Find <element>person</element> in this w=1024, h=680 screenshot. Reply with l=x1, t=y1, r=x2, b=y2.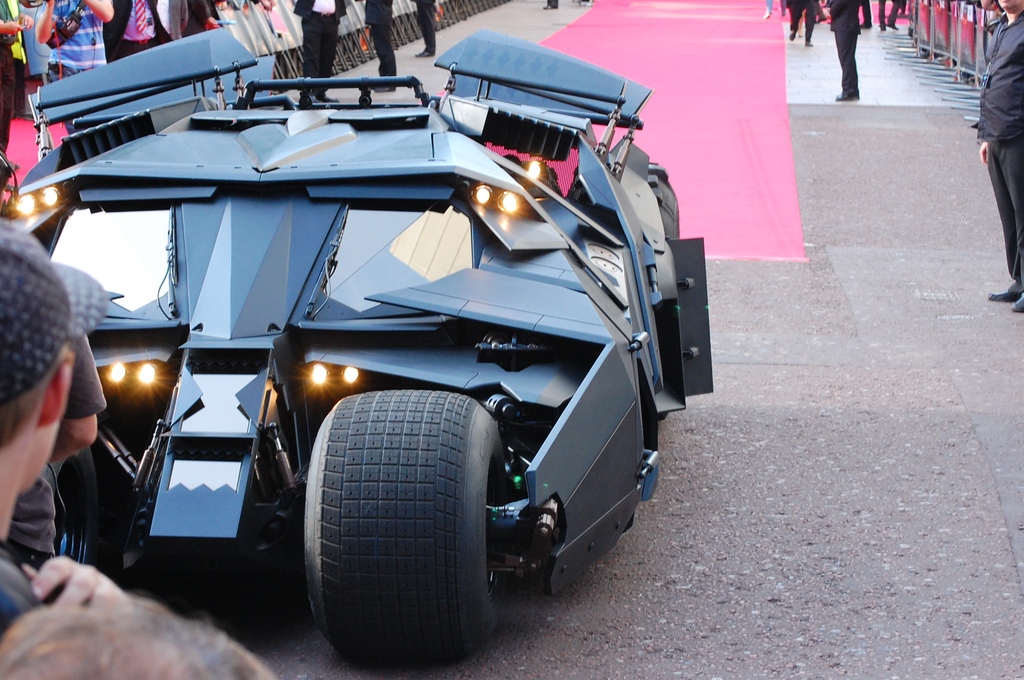
l=22, t=0, r=115, b=88.
